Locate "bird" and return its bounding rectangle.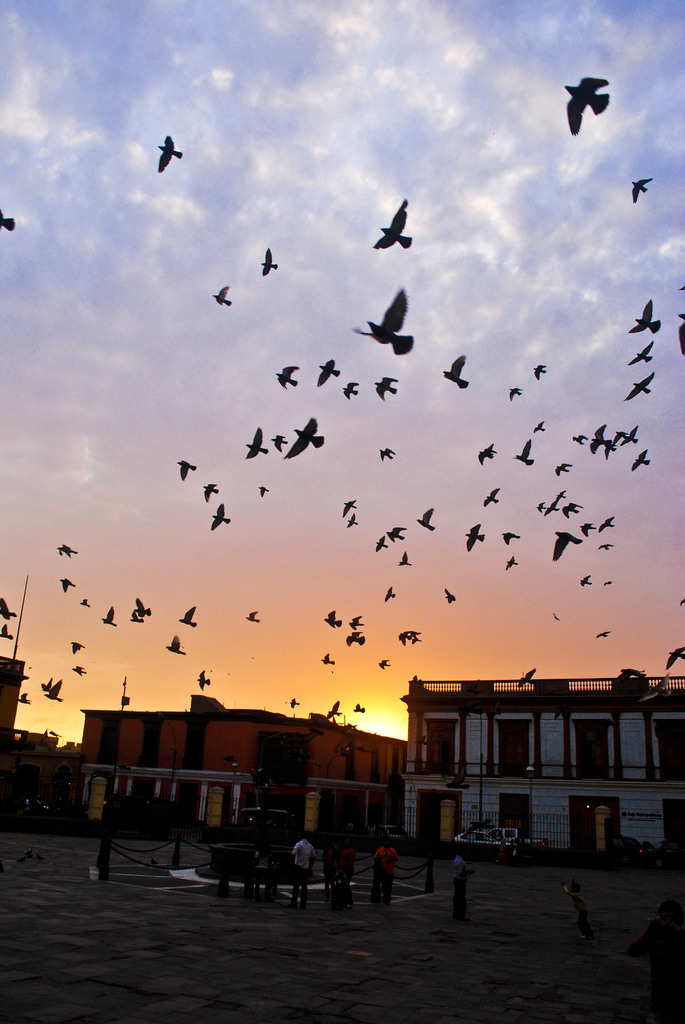
{"left": 361, "top": 196, "right": 412, "bottom": 252}.
